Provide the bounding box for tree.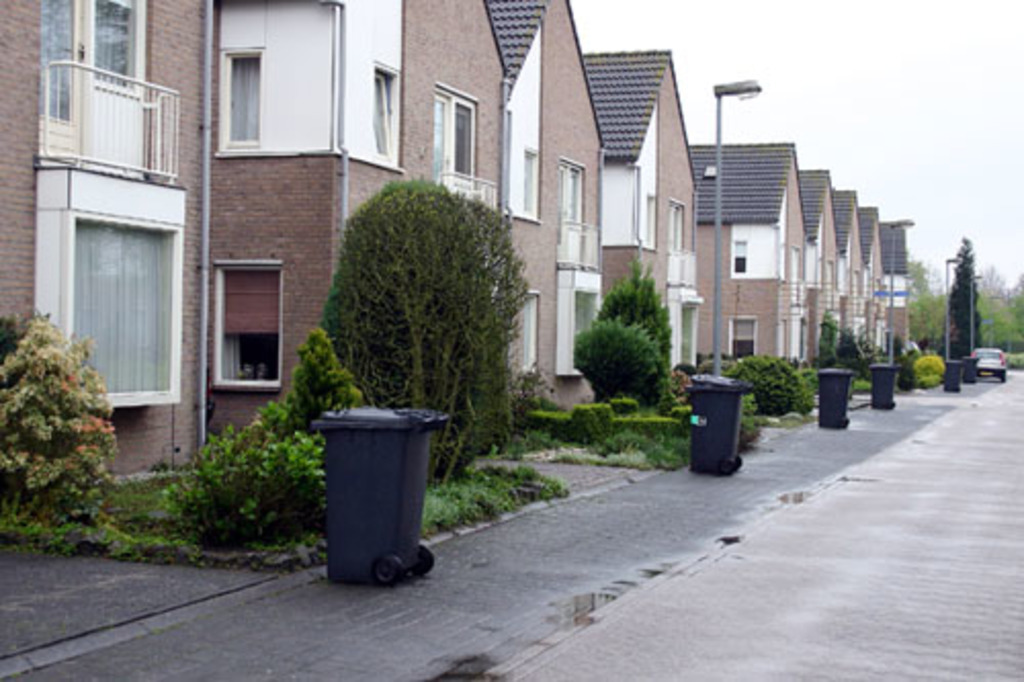
(975,256,1018,354).
